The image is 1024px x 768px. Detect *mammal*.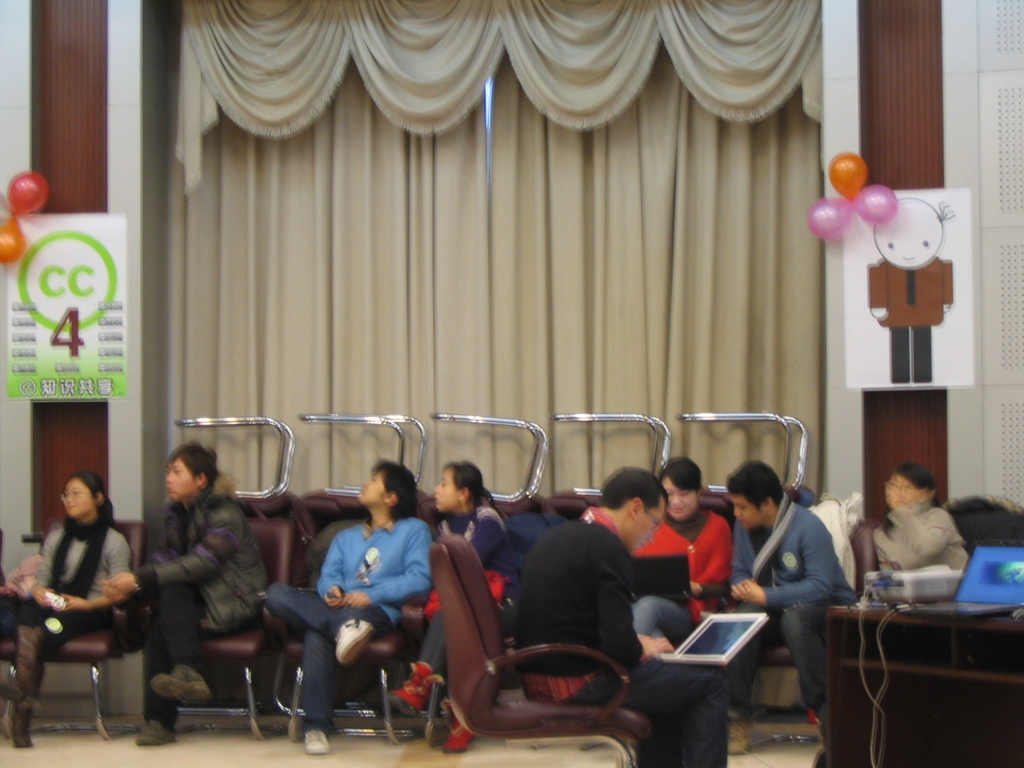
Detection: [left=632, top=454, right=728, bottom=637].
